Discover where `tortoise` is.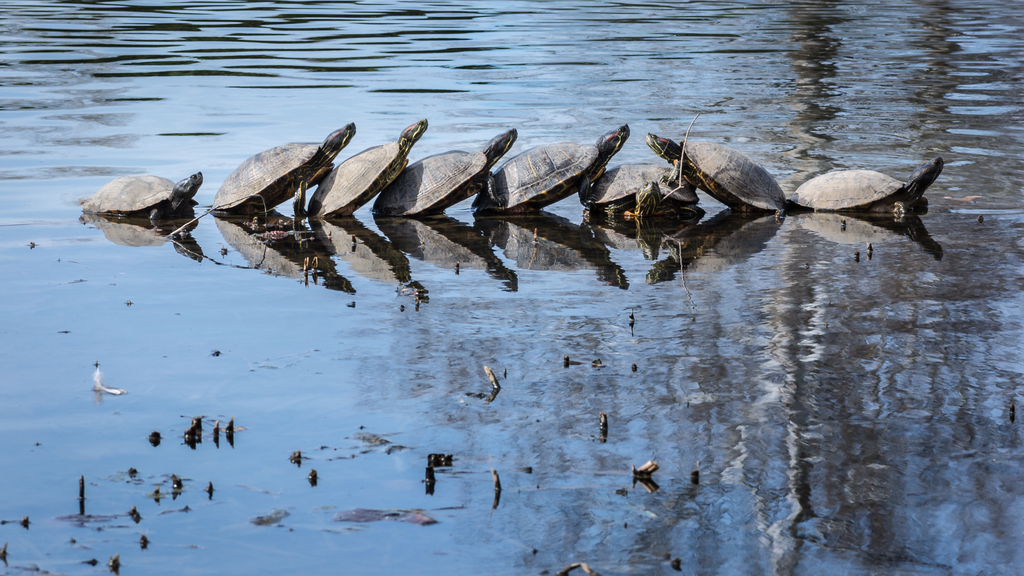
Discovered at locate(79, 171, 204, 233).
